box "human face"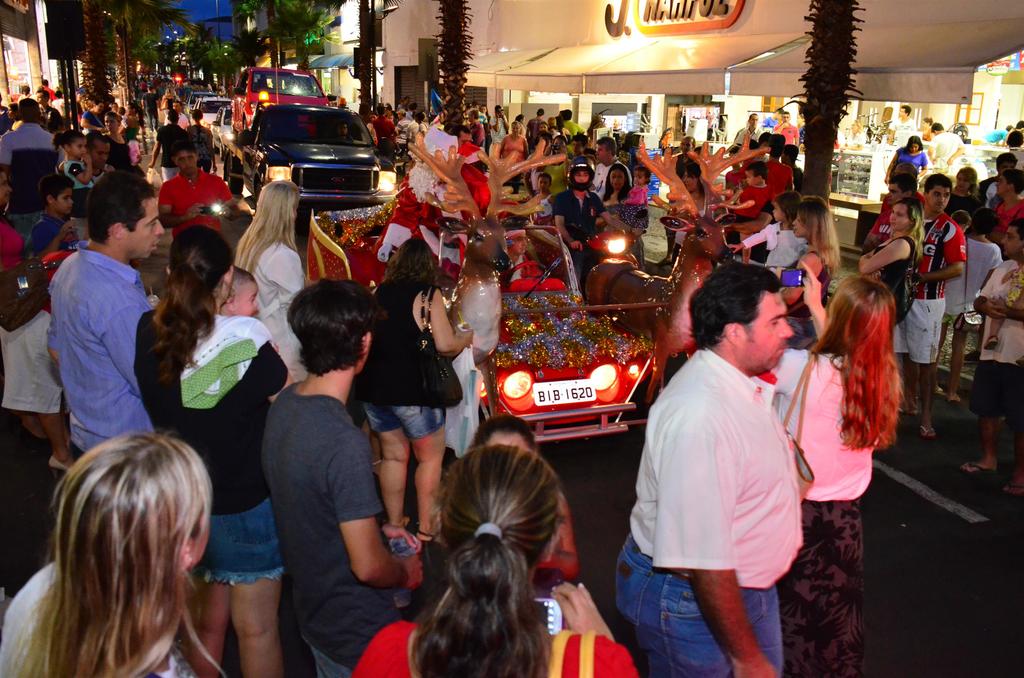
743, 287, 792, 371
